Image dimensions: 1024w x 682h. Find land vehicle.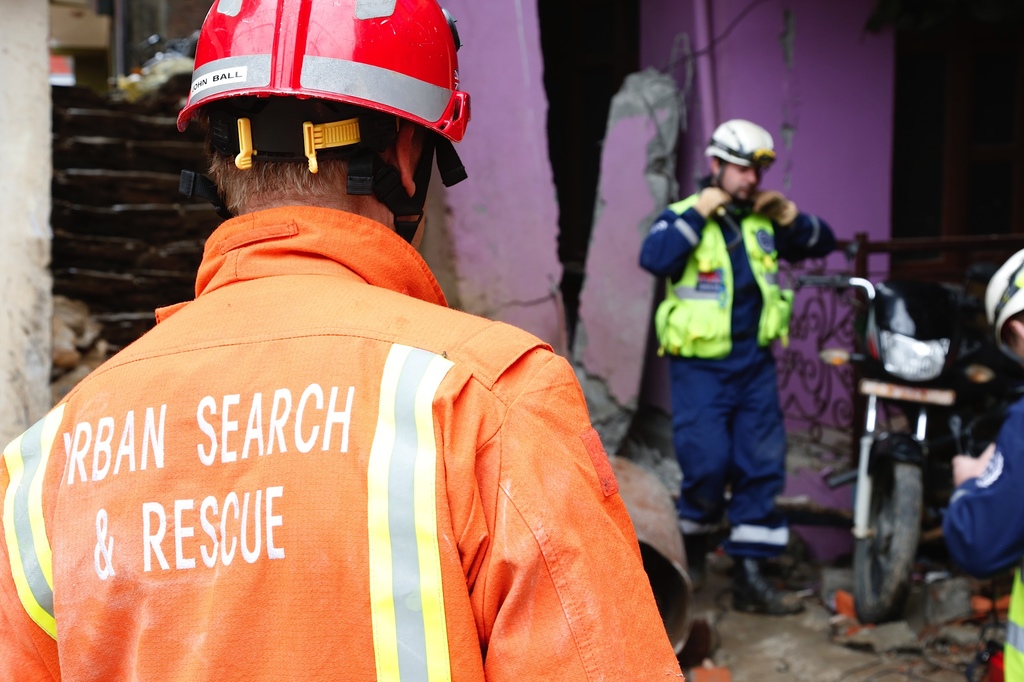
crop(796, 267, 1023, 629).
